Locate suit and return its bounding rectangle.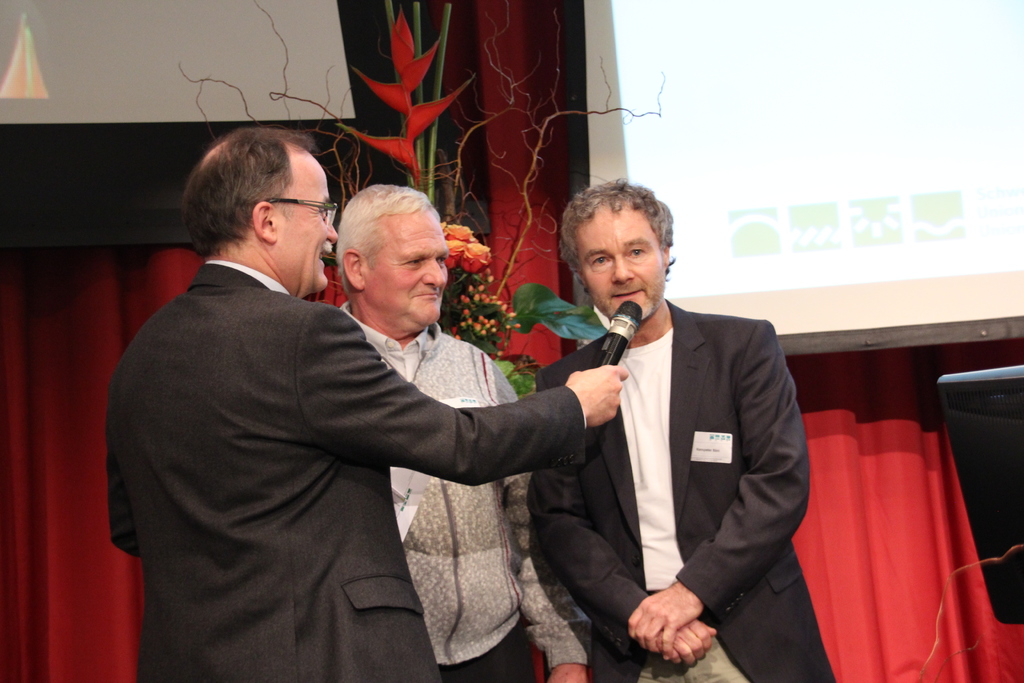
<box>530,226,808,677</box>.
